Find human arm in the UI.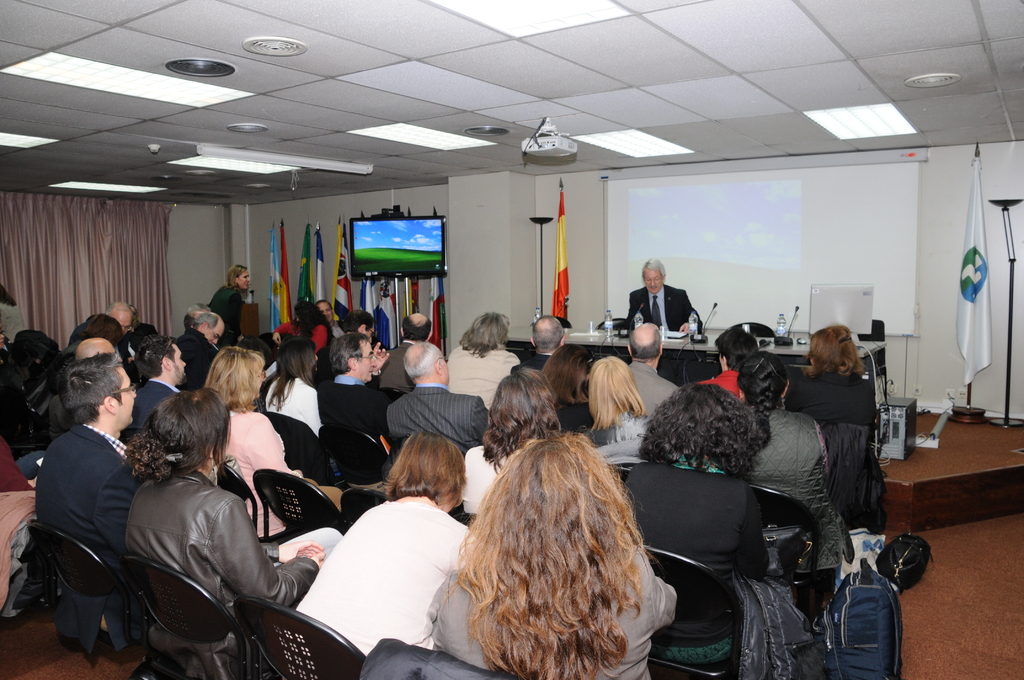
UI element at <bbox>659, 381, 684, 406</bbox>.
